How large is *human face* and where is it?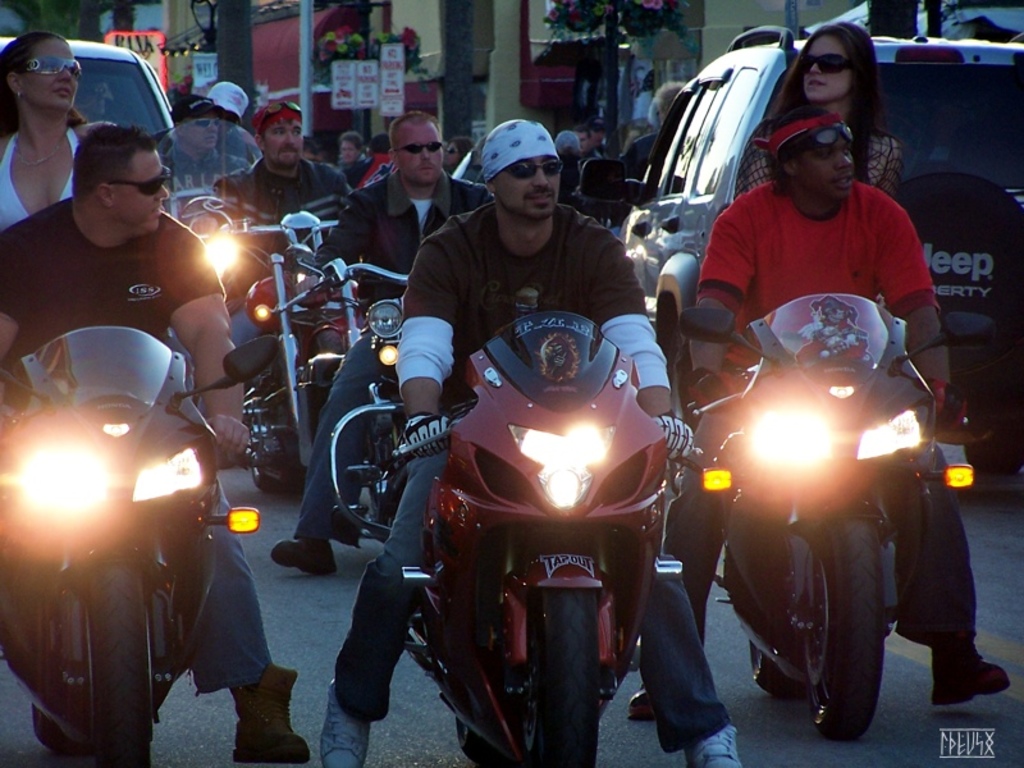
Bounding box: 577/131/590/151.
